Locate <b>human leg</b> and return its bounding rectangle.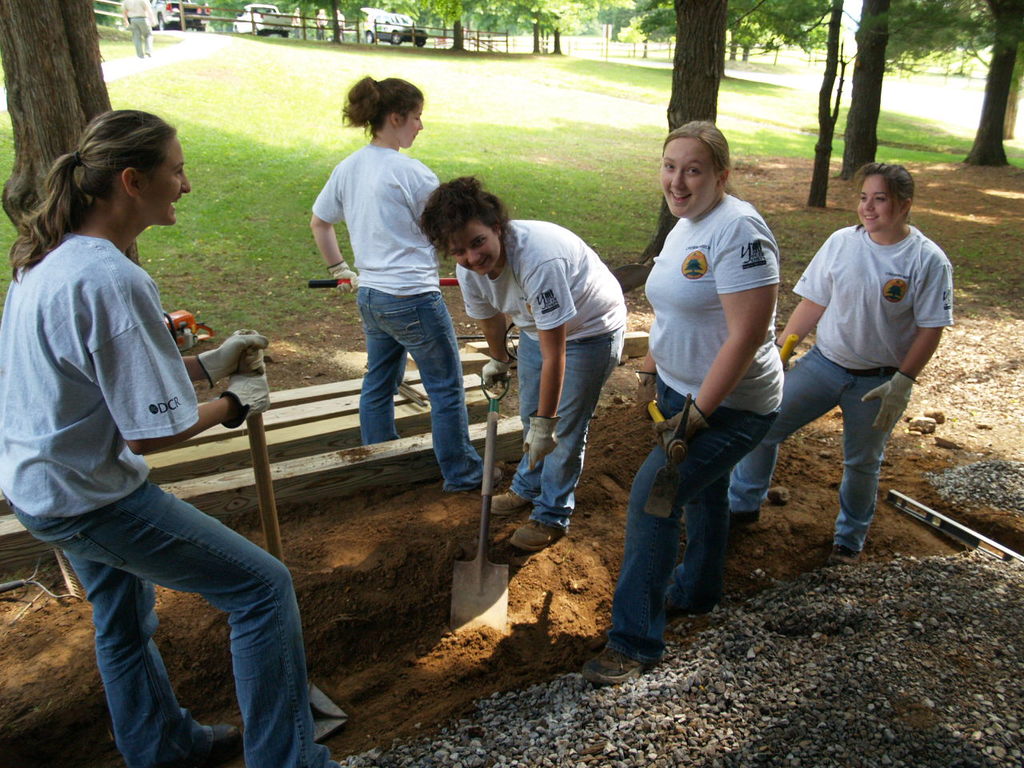
bbox=(654, 376, 730, 614).
